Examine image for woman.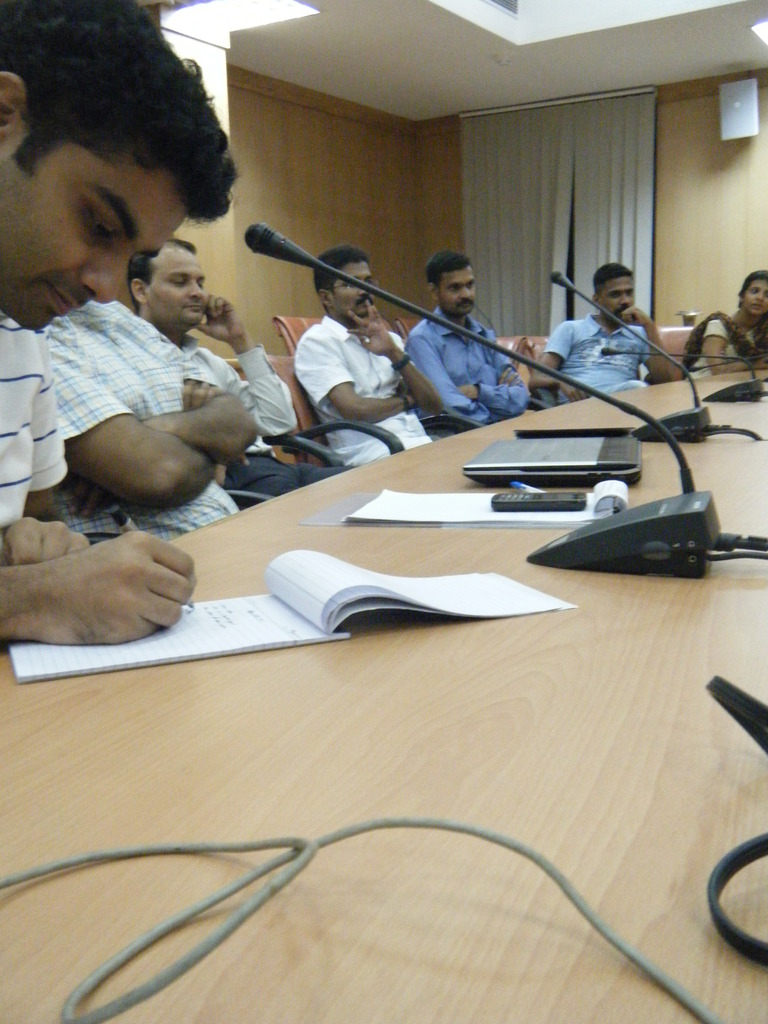
Examination result: (left=694, top=273, right=767, bottom=370).
